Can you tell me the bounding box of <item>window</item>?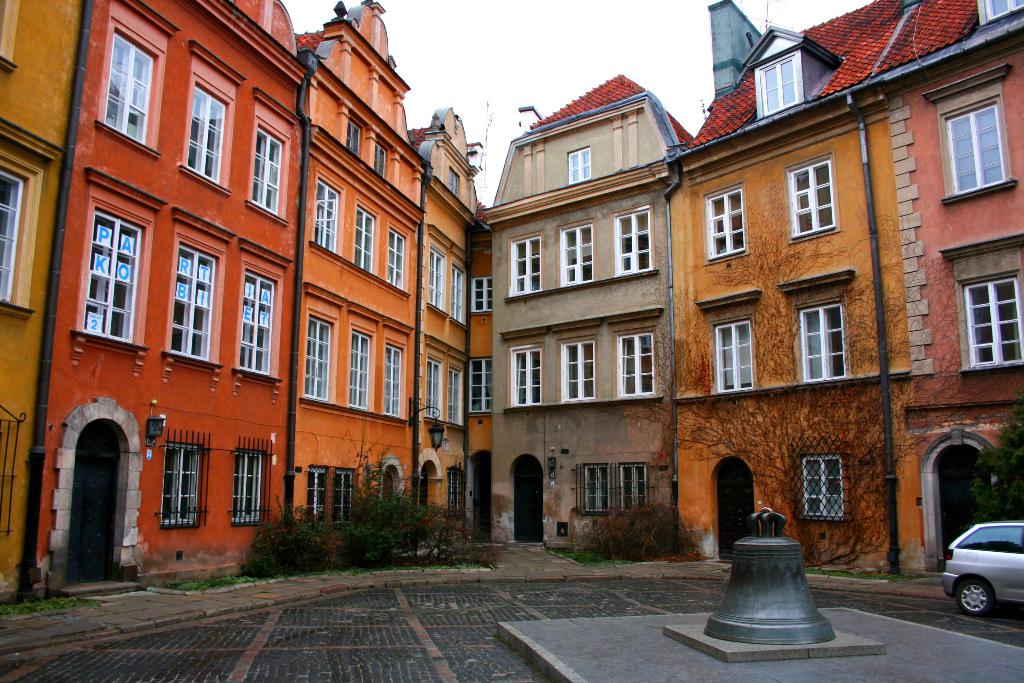
left=167, top=436, right=198, bottom=527.
